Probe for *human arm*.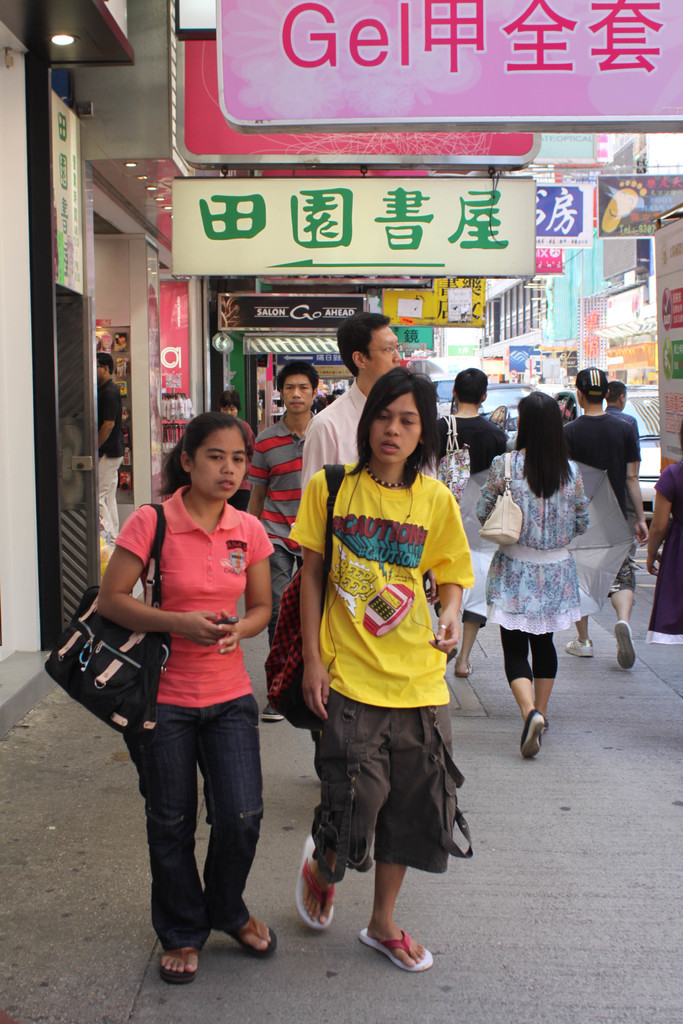
Probe result: box=[238, 435, 273, 520].
